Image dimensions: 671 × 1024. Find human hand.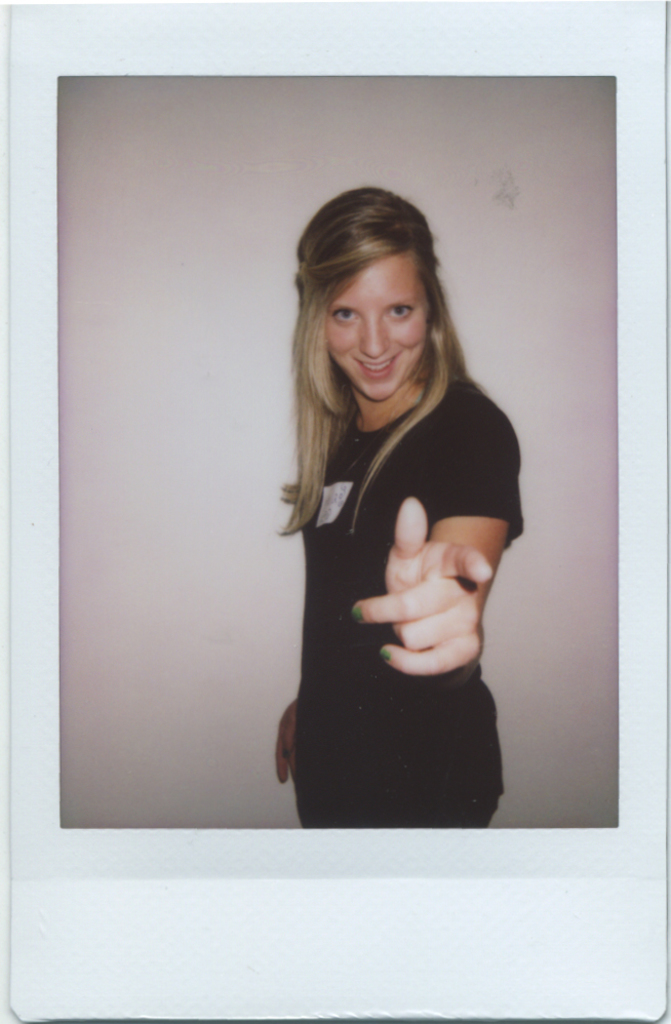
detection(353, 501, 512, 682).
